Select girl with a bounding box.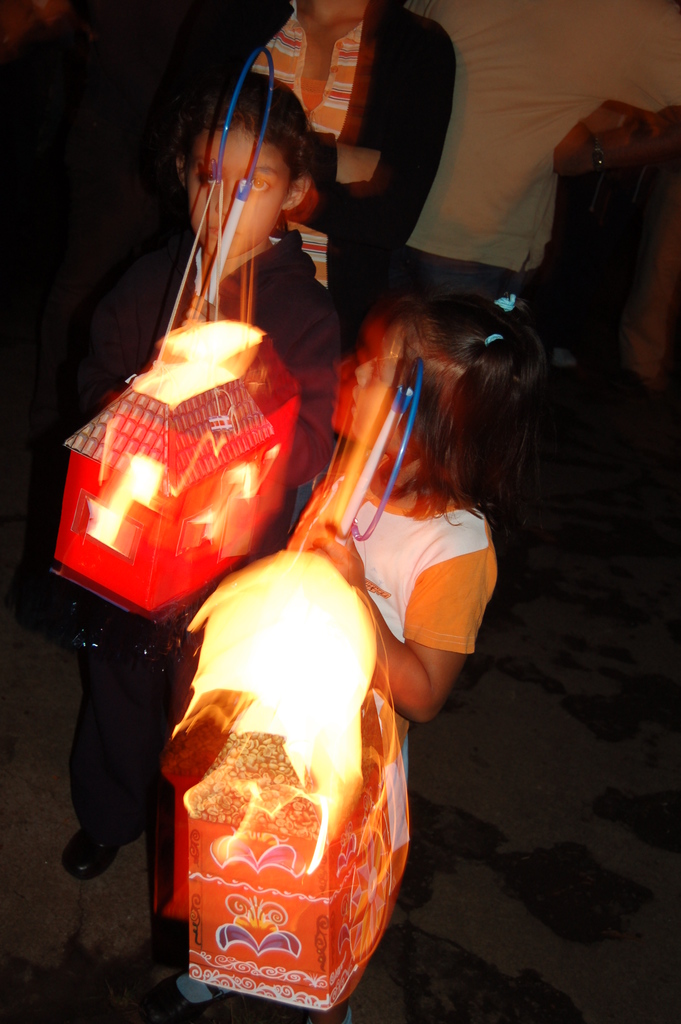
locate(277, 293, 502, 772).
